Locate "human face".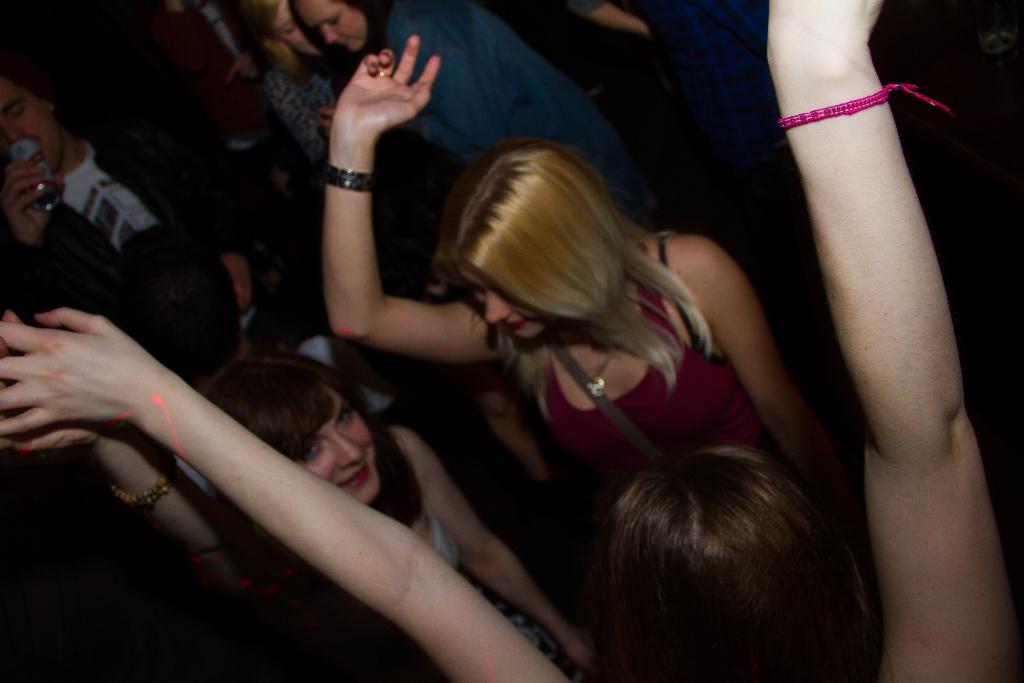
Bounding box: (294, 389, 385, 504).
